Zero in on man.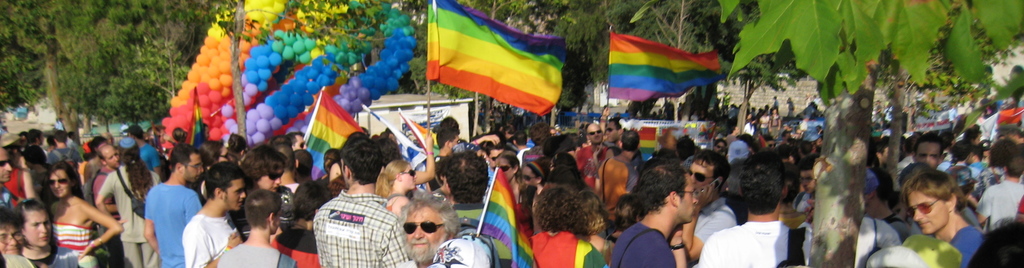
Zeroed in: <box>975,147,1023,215</box>.
